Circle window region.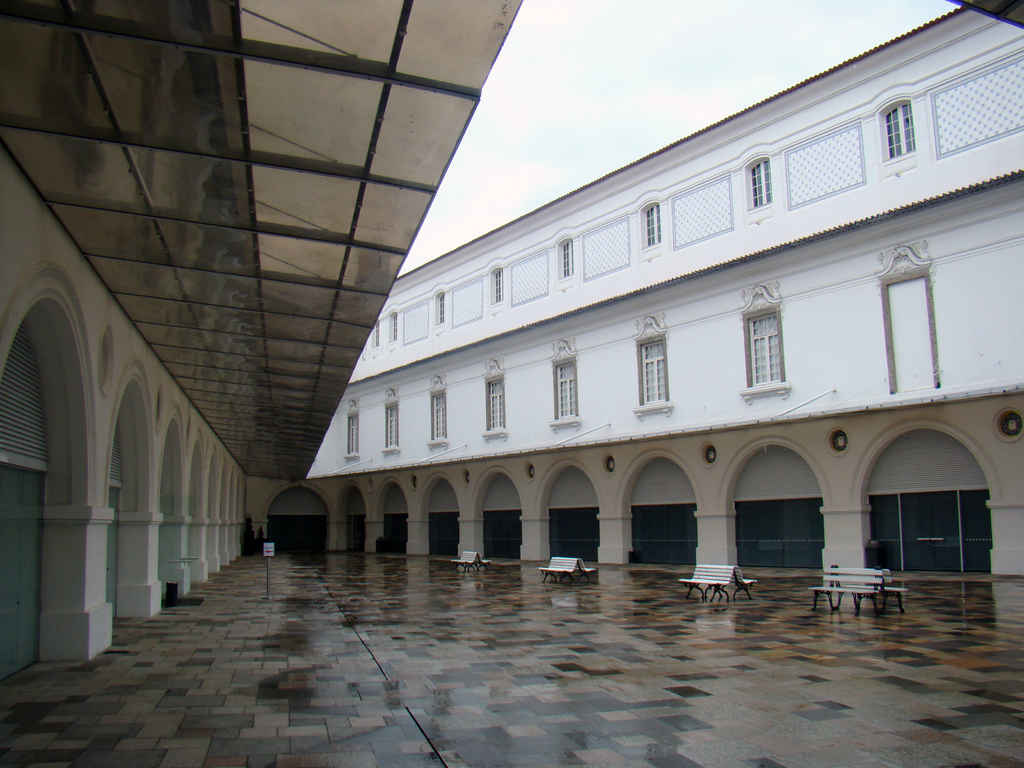
Region: 388,312,396,340.
